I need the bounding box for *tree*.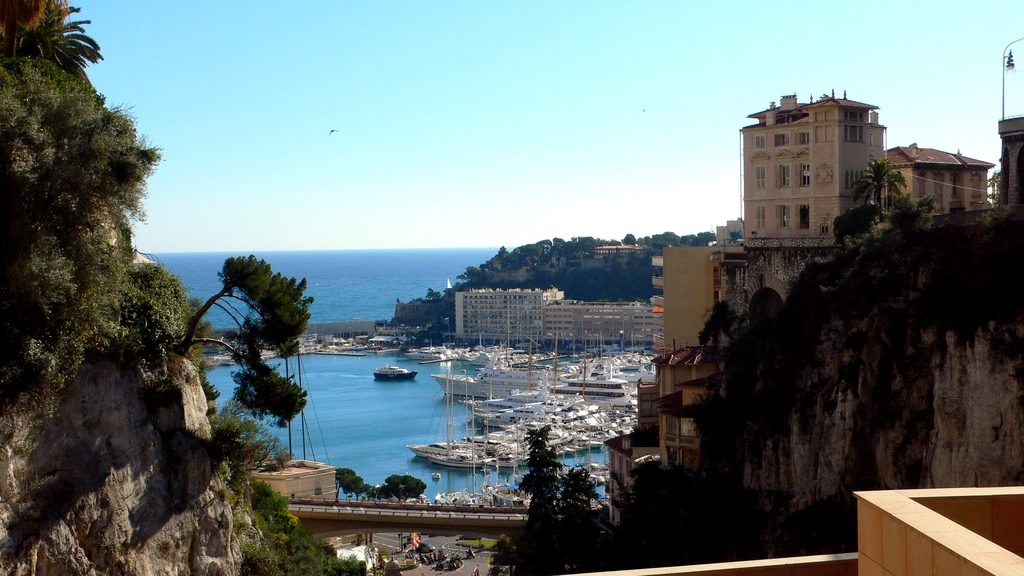
Here it is: [980,168,1007,209].
